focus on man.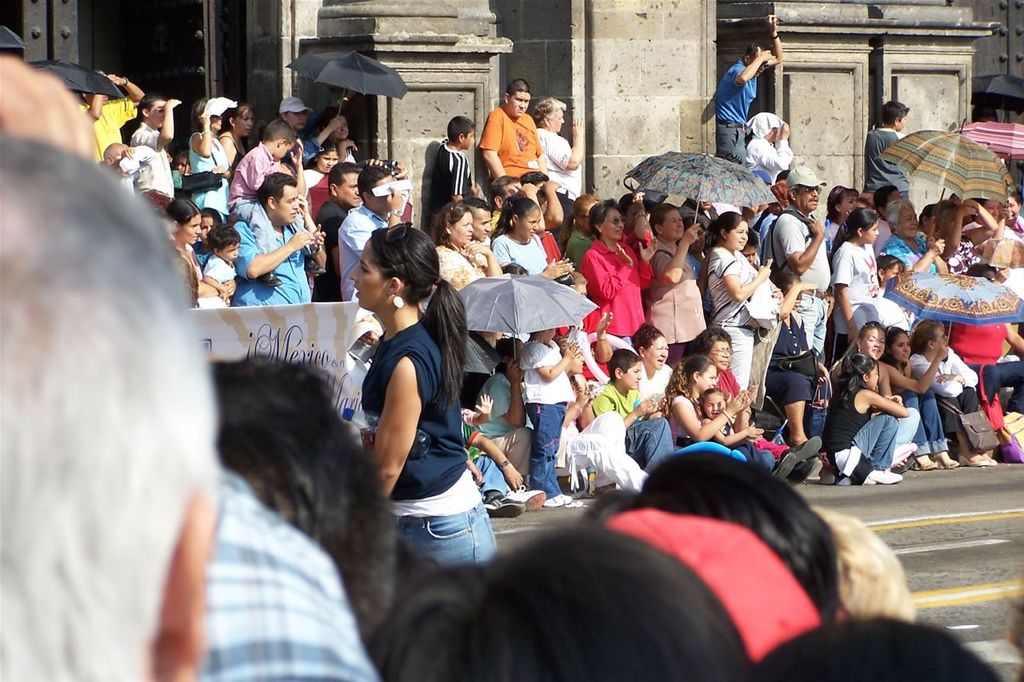
Focused at [left=484, top=80, right=551, bottom=185].
